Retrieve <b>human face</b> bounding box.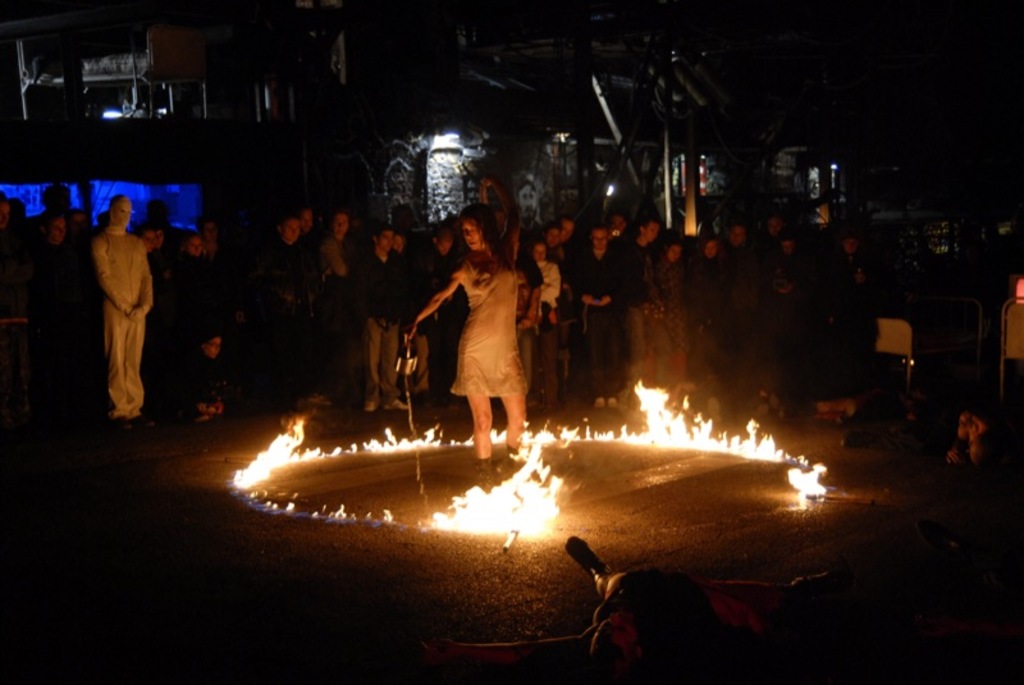
Bounding box: (left=283, top=219, right=298, bottom=243).
